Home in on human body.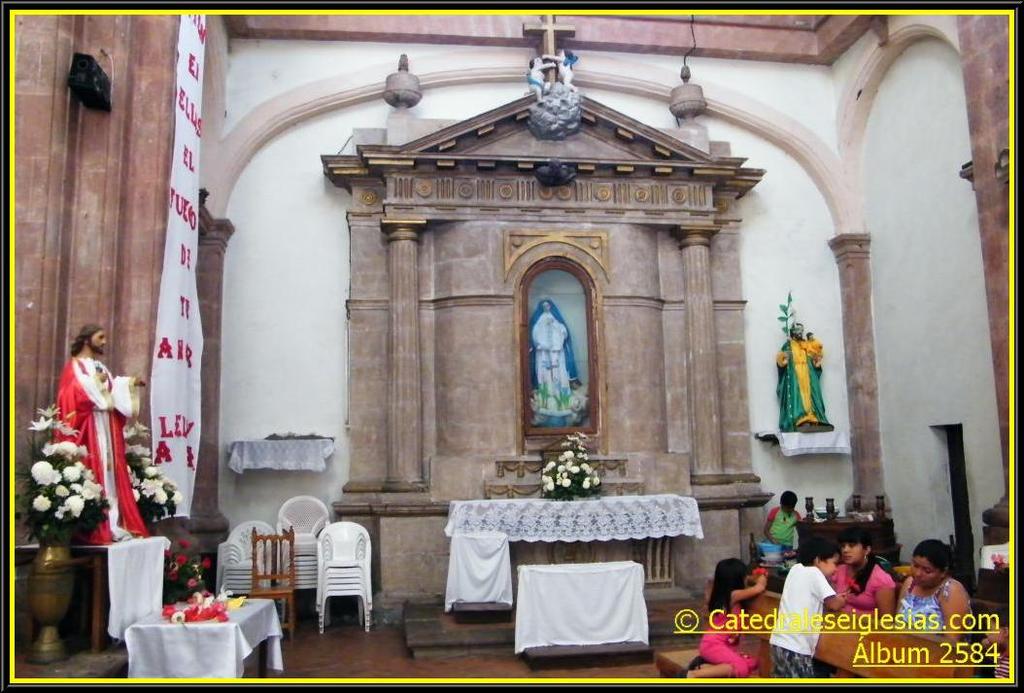
Homed in at 692:557:779:691.
